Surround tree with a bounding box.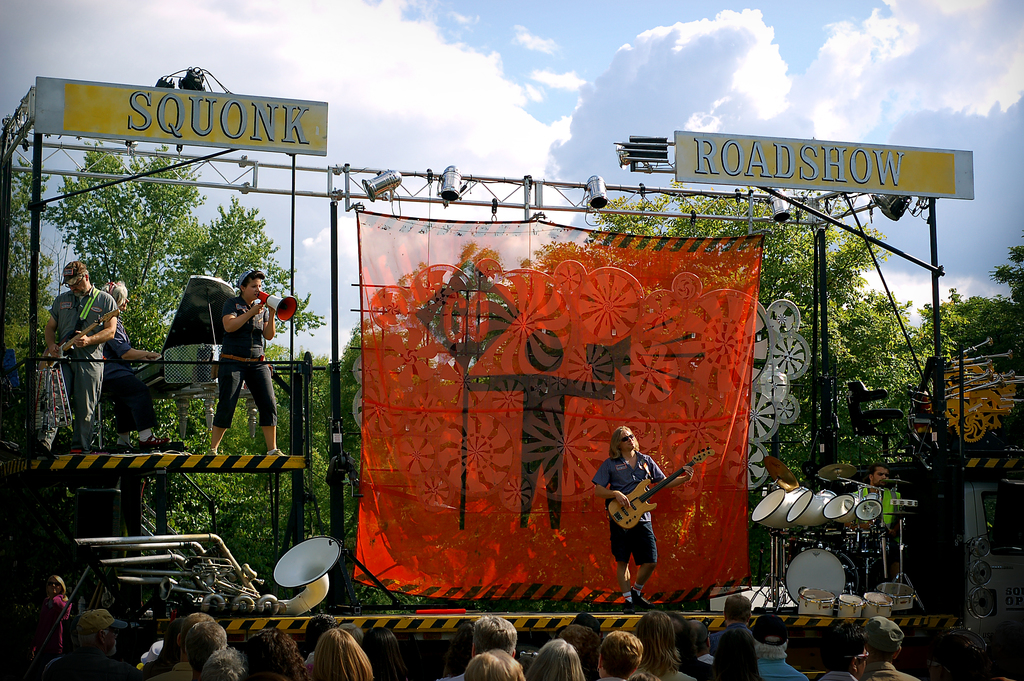
bbox(532, 180, 976, 582).
